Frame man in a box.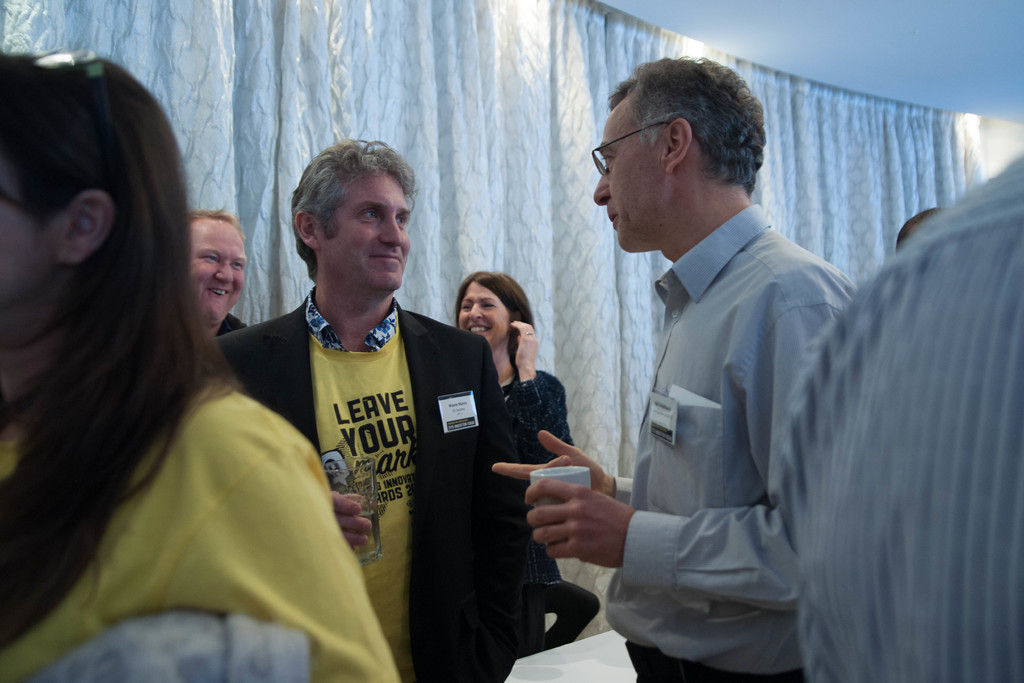
l=774, t=152, r=1023, b=682.
